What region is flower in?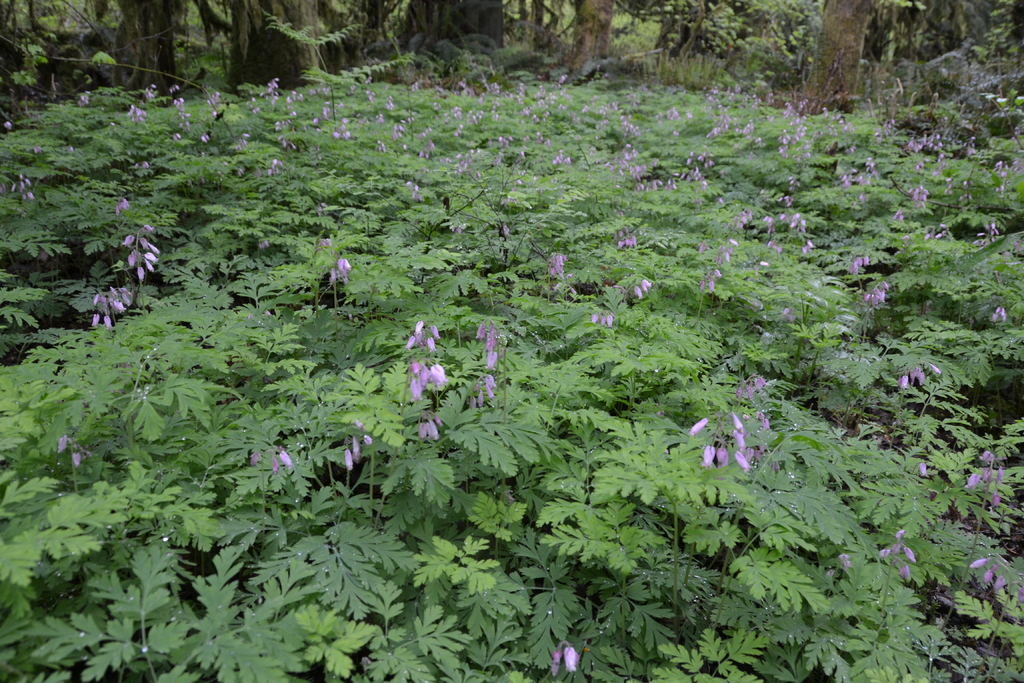
detection(727, 409, 746, 429).
